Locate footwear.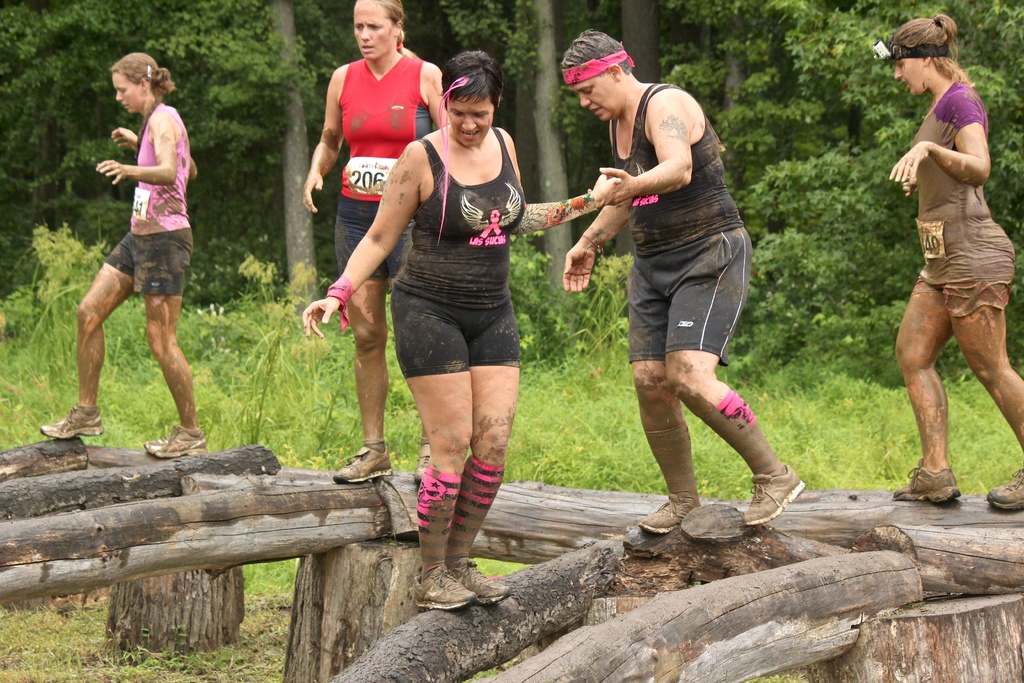
Bounding box: [left=744, top=465, right=807, bottom=529].
